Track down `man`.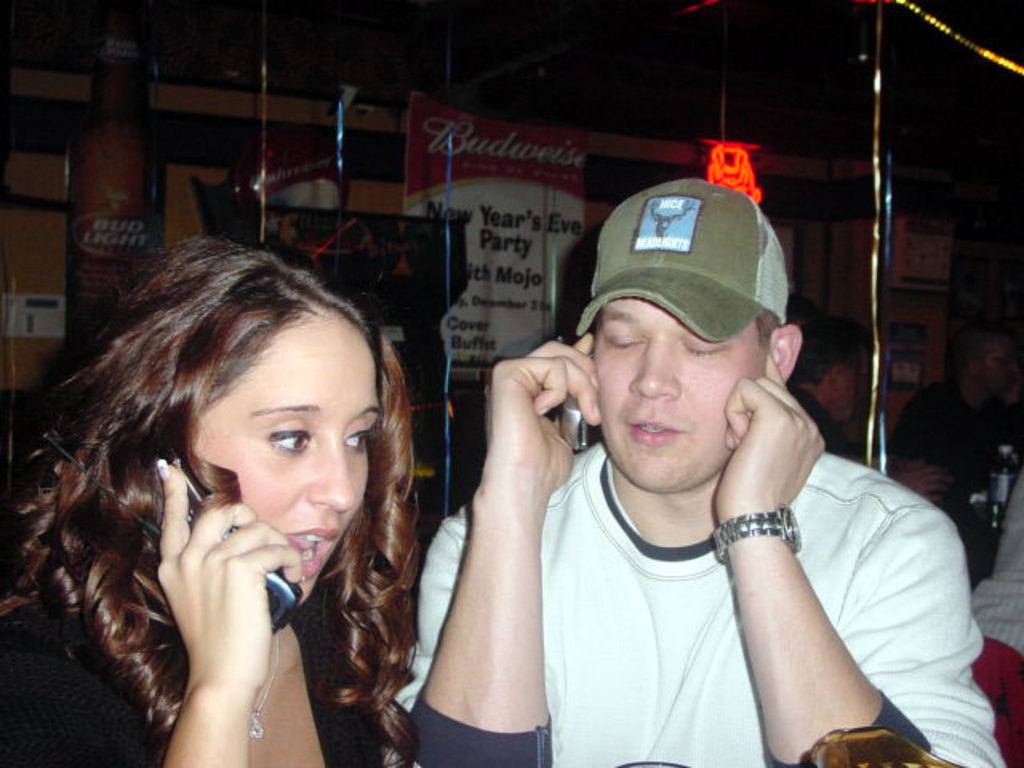
Tracked to {"x1": 438, "y1": 160, "x2": 981, "y2": 766}.
